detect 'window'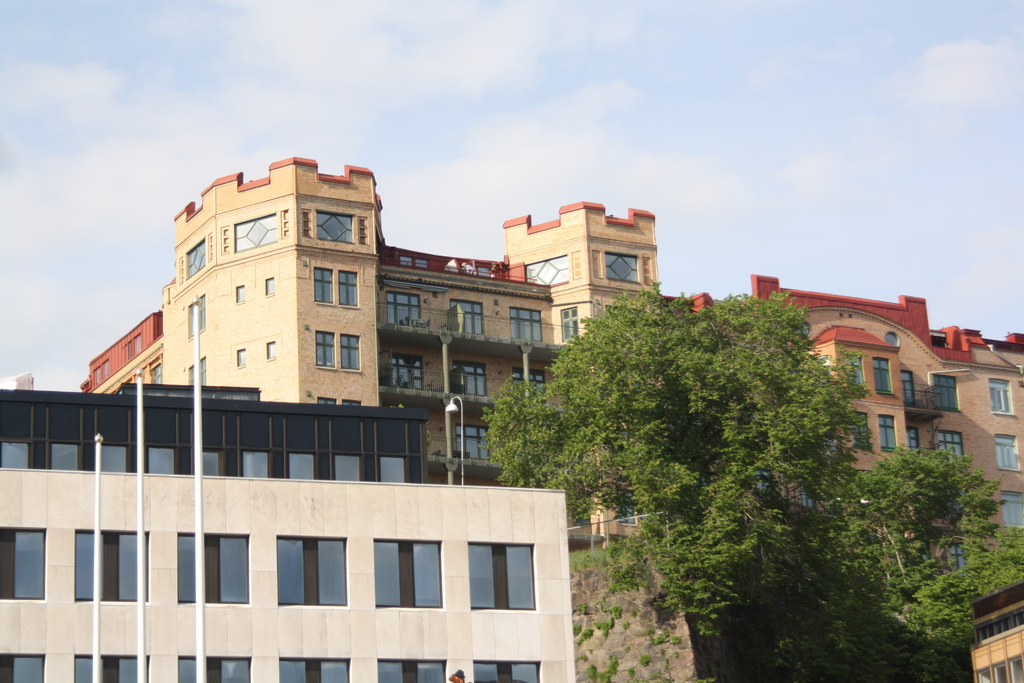
detection(186, 293, 206, 336)
